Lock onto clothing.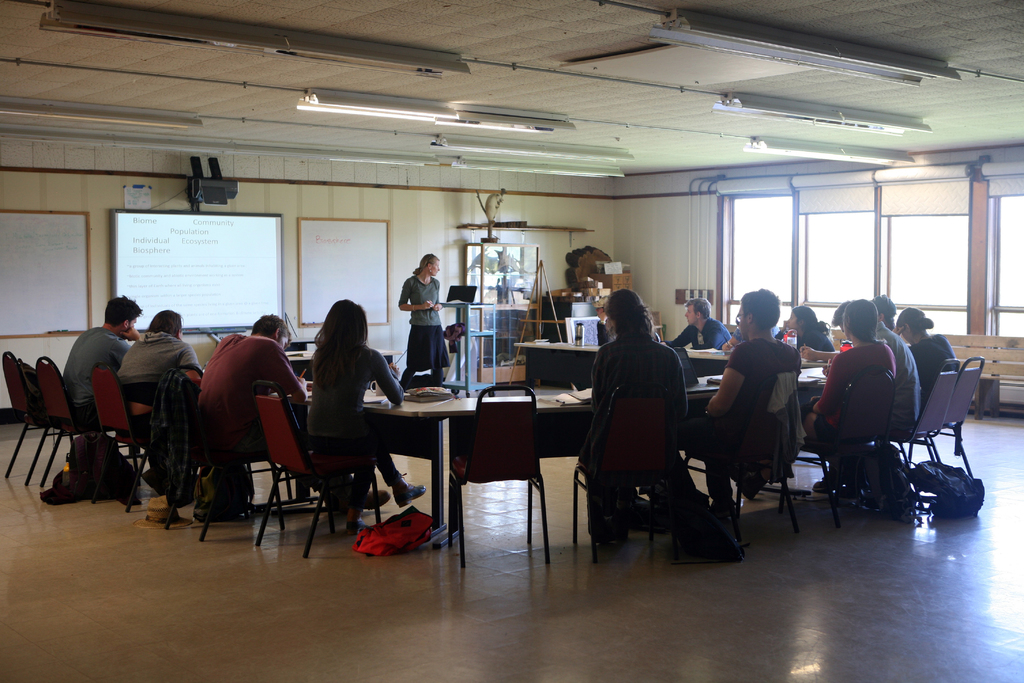
Locked: (left=684, top=336, right=803, bottom=508).
